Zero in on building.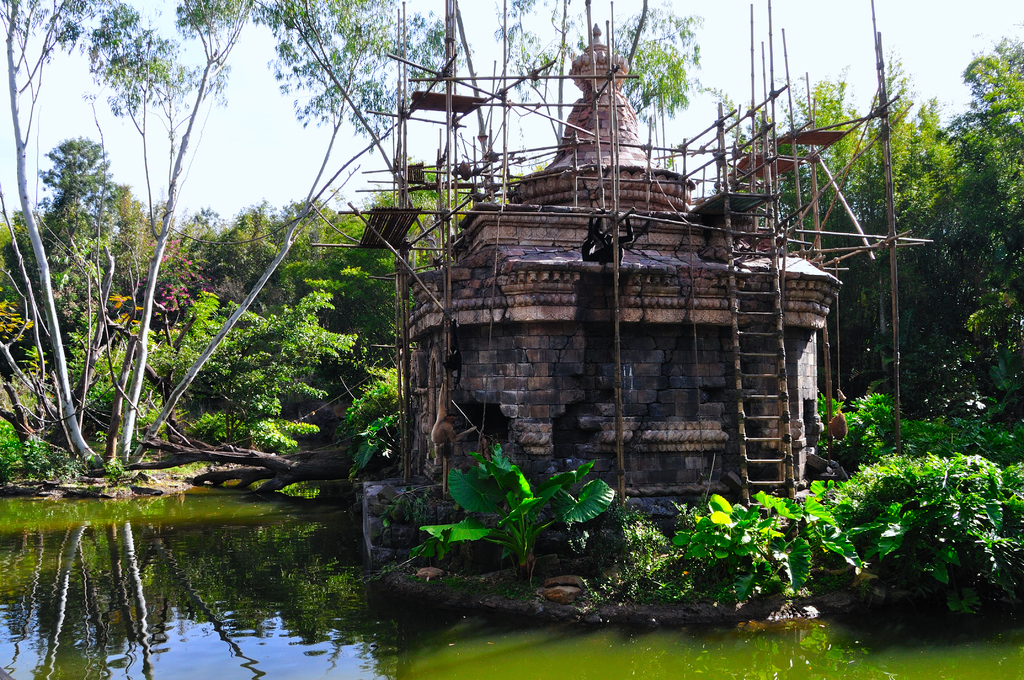
Zeroed in: {"left": 405, "top": 24, "right": 845, "bottom": 523}.
